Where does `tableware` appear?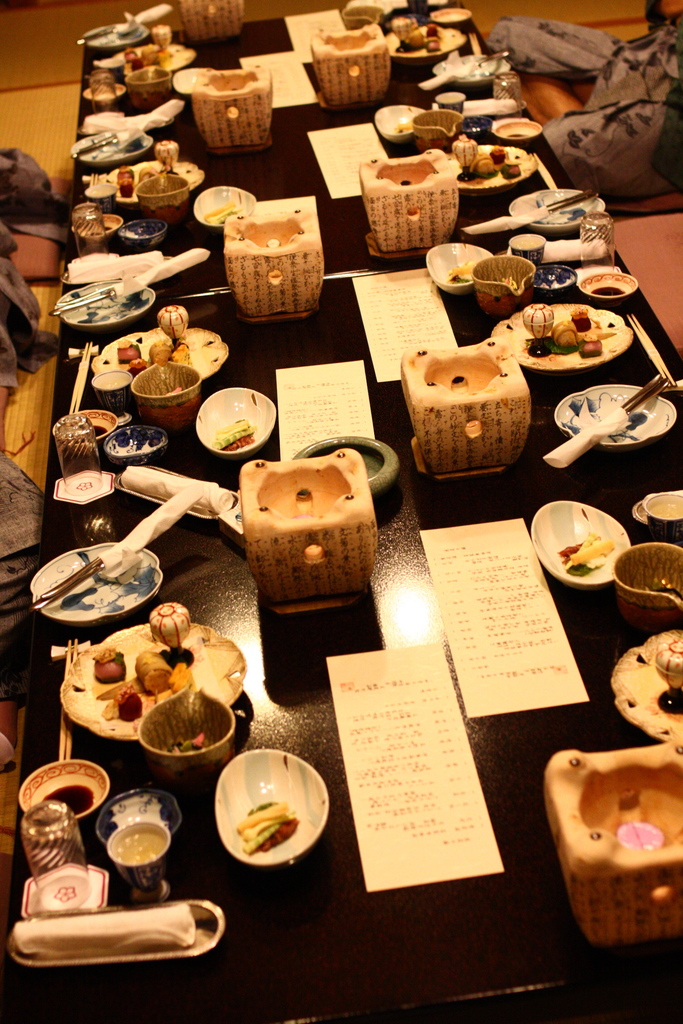
Appears at bbox(213, 749, 327, 870).
